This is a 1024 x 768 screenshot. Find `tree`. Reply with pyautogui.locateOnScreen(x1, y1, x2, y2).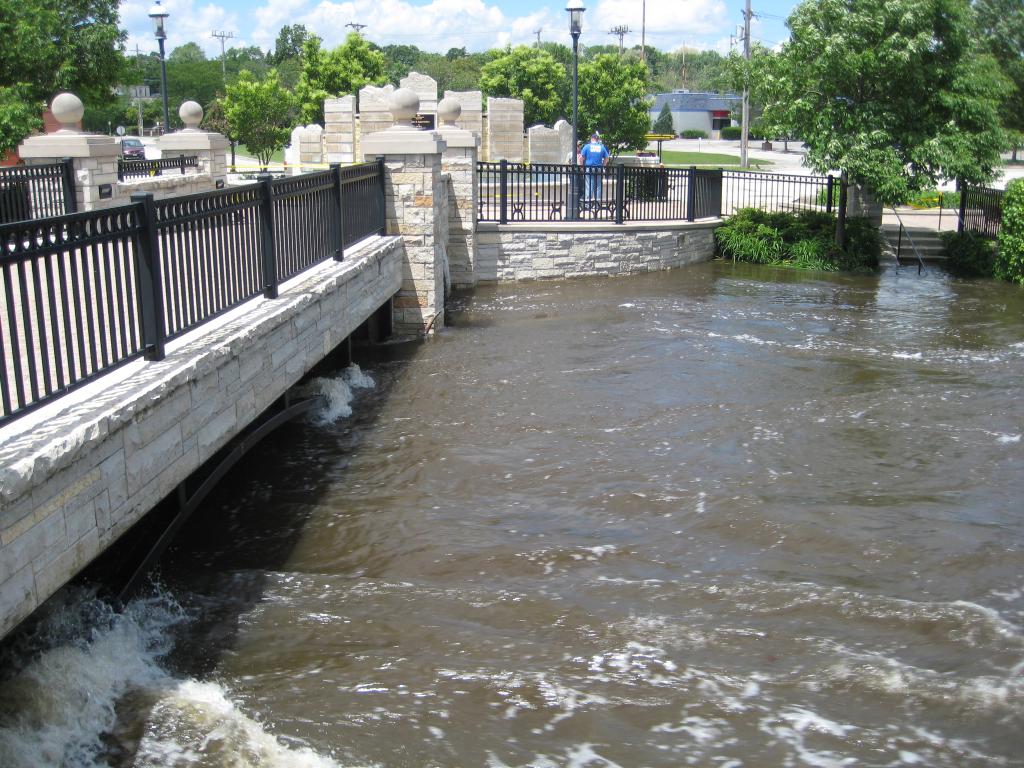
pyautogui.locateOnScreen(701, 48, 735, 94).
